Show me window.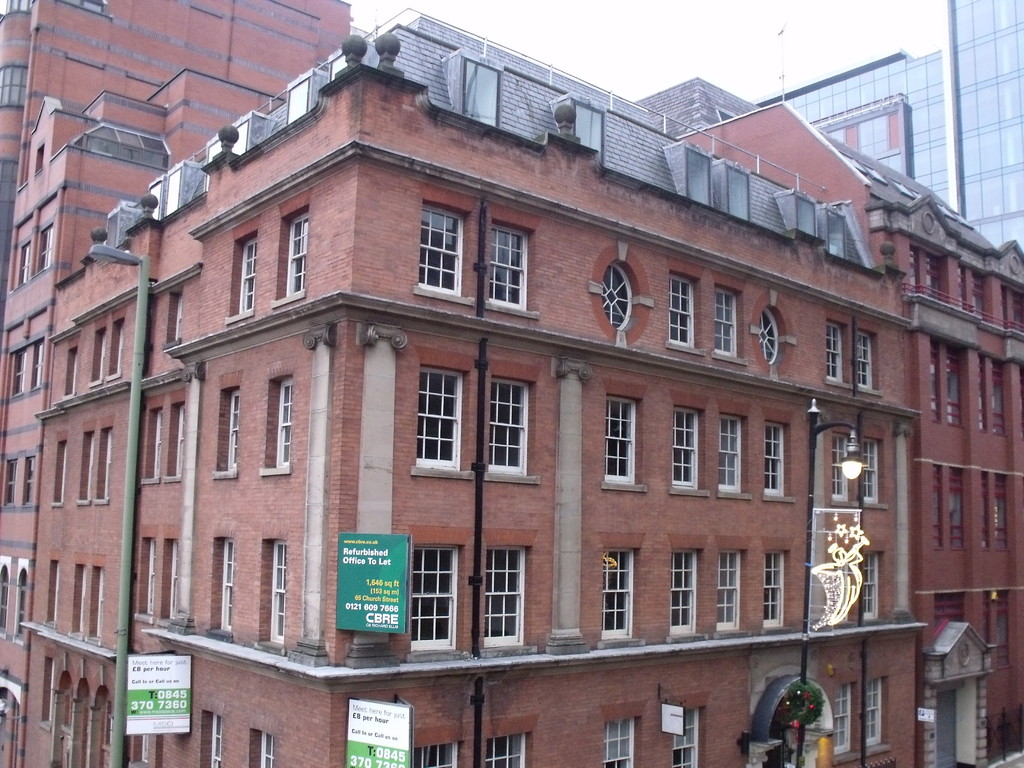
window is here: Rect(473, 538, 538, 657).
